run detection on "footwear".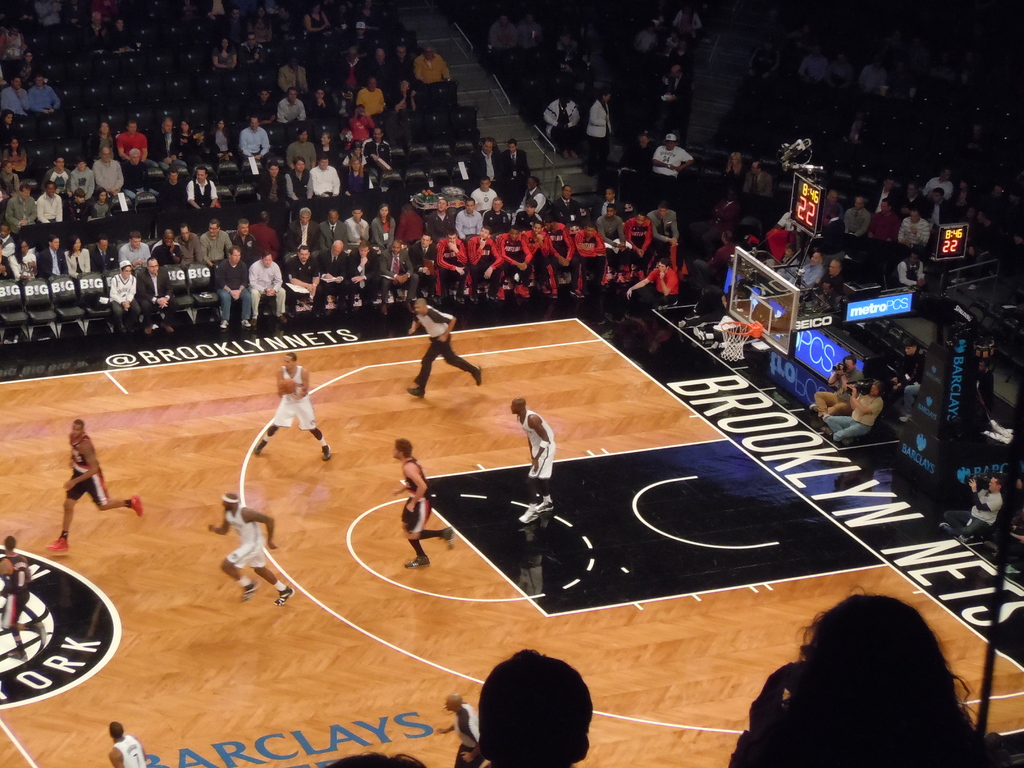
Result: x1=941 y1=511 x2=964 y2=528.
